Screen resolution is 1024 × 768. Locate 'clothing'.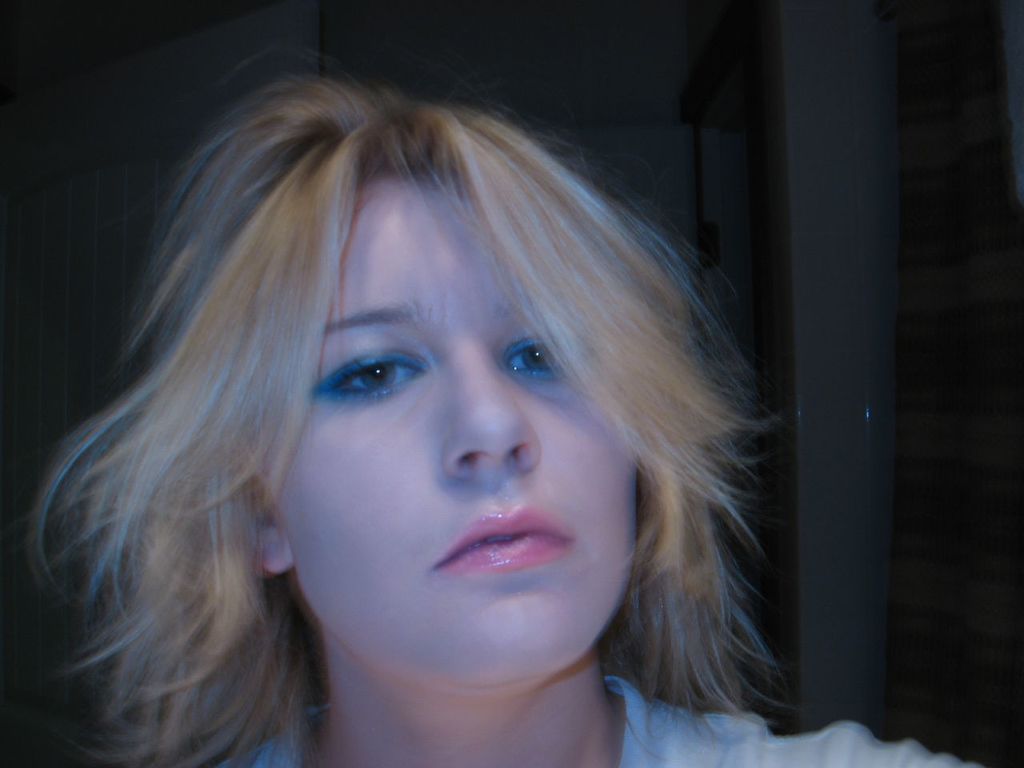
[left=216, top=676, right=985, bottom=767].
